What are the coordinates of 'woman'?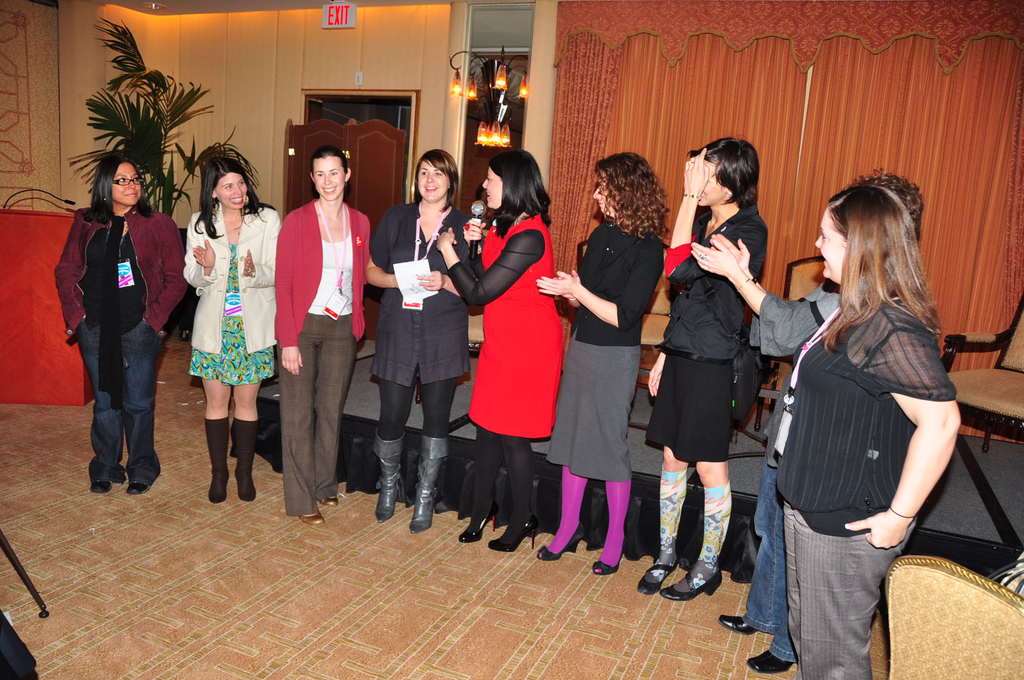
locate(51, 149, 180, 493).
